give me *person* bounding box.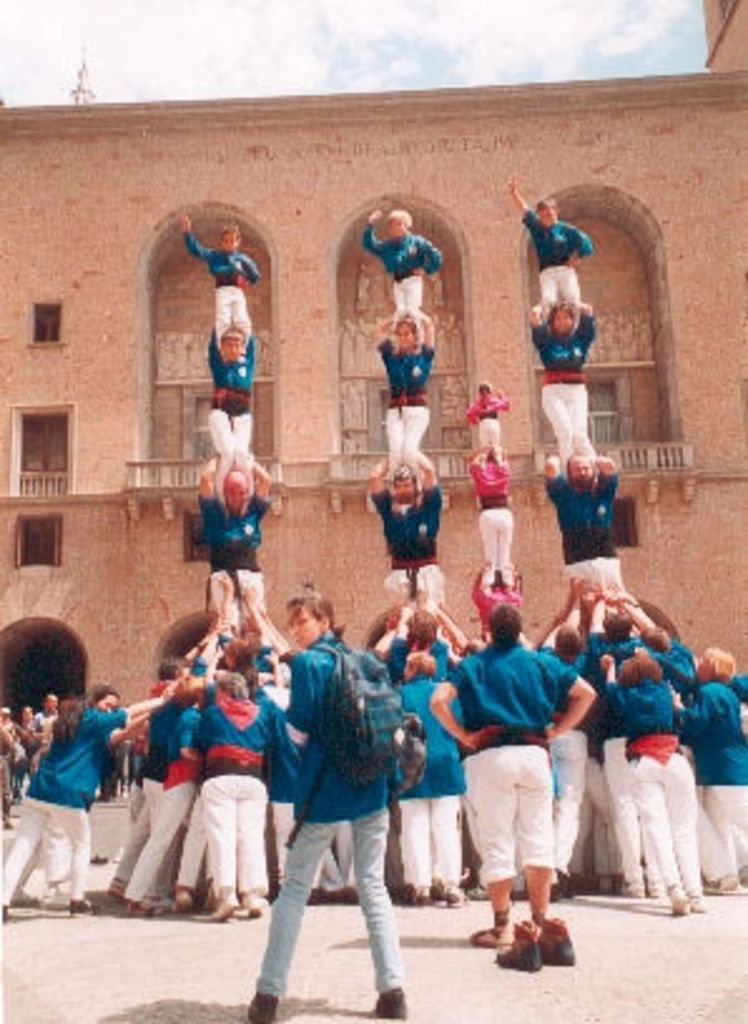
<region>361, 196, 444, 334</region>.
